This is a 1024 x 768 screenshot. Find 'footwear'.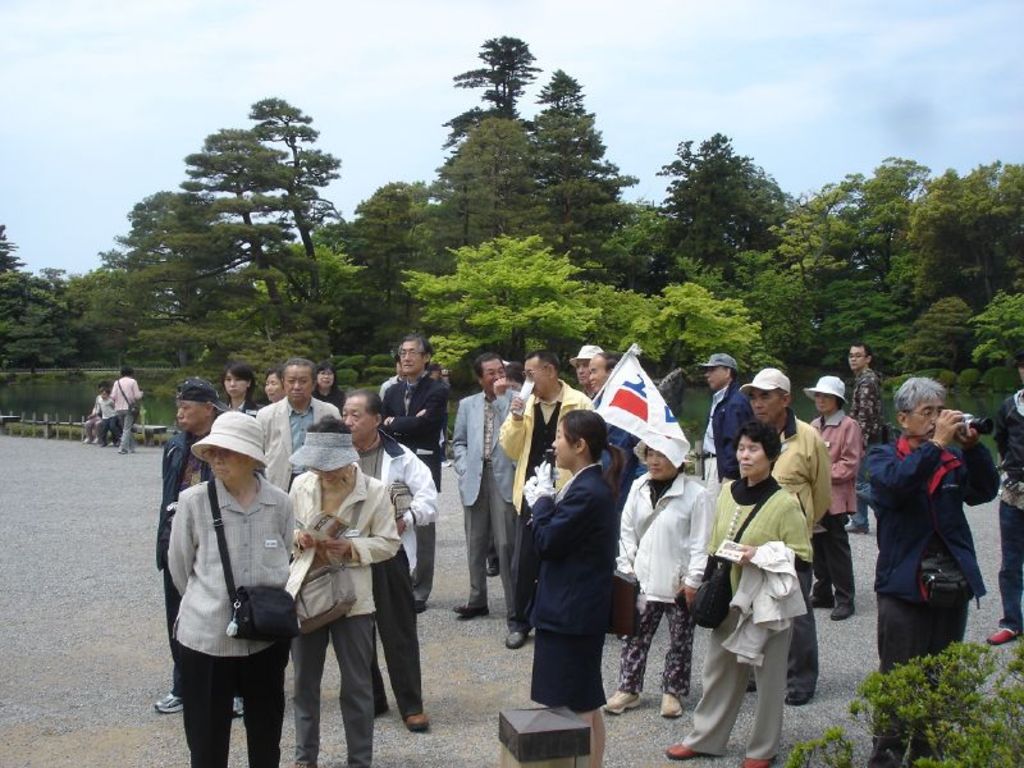
Bounding box: 658,689,686,719.
